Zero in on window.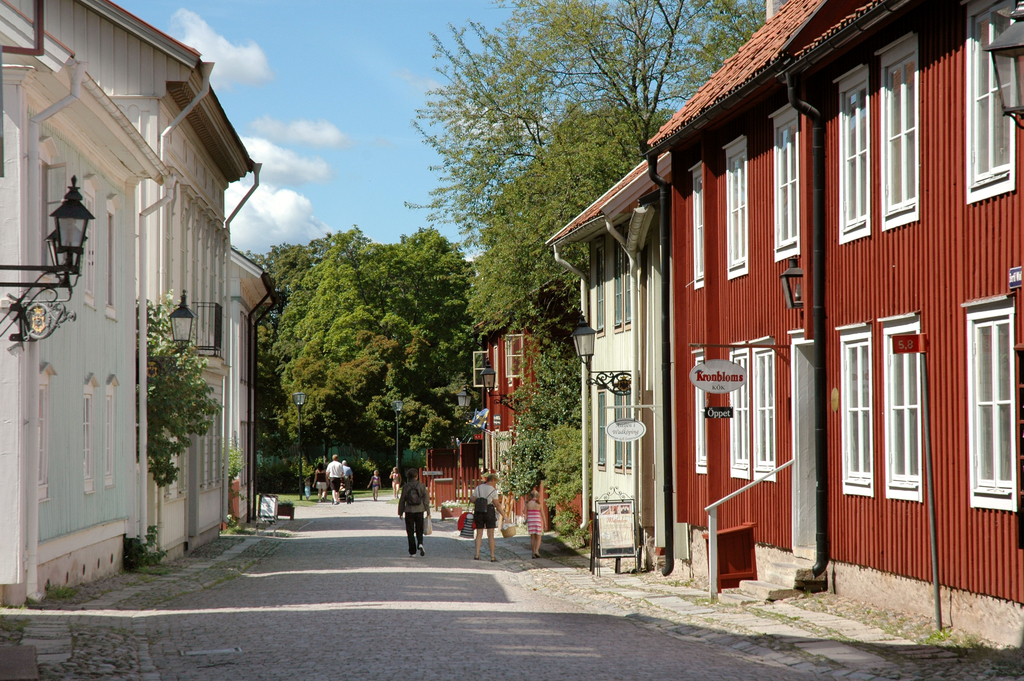
Zeroed in: (left=691, top=161, right=708, bottom=290).
